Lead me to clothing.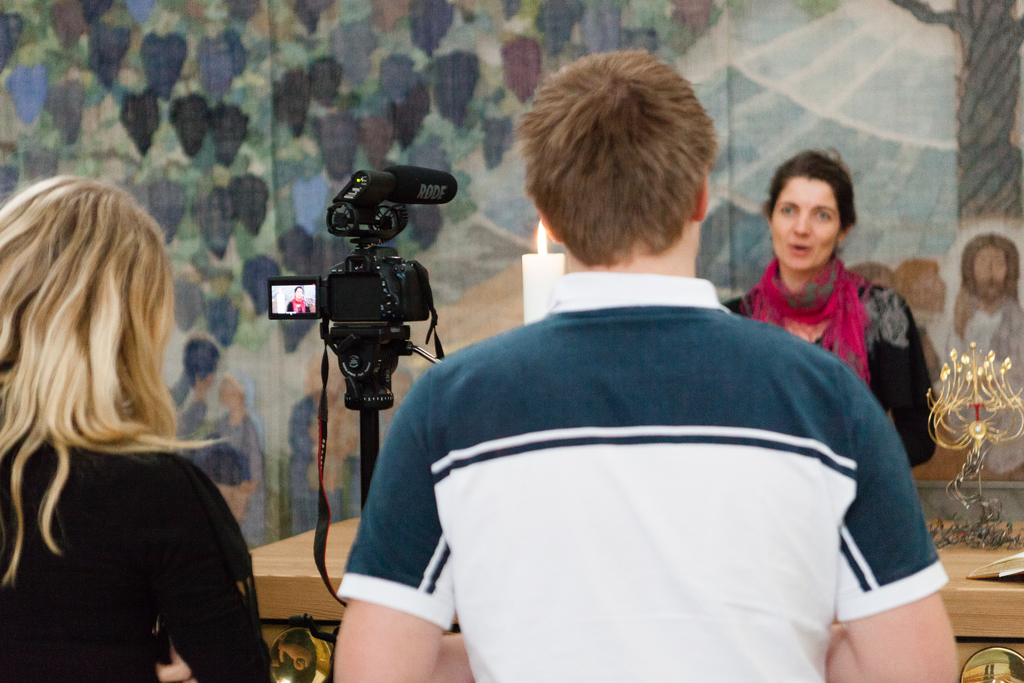
Lead to crop(0, 425, 274, 682).
